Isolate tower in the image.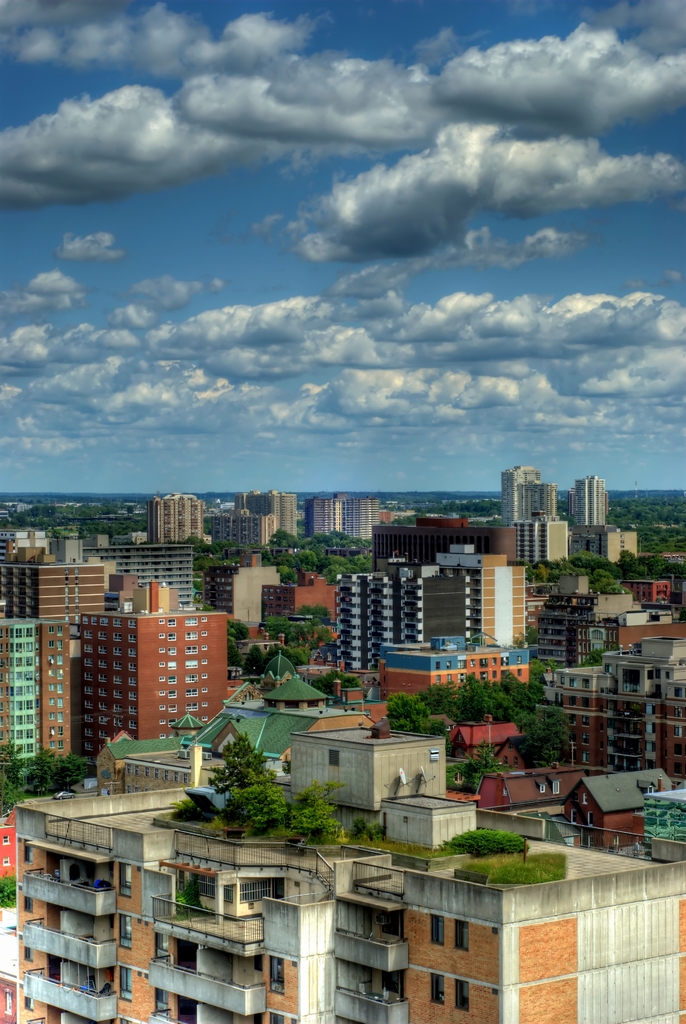
Isolated region: l=498, t=458, r=559, b=529.
